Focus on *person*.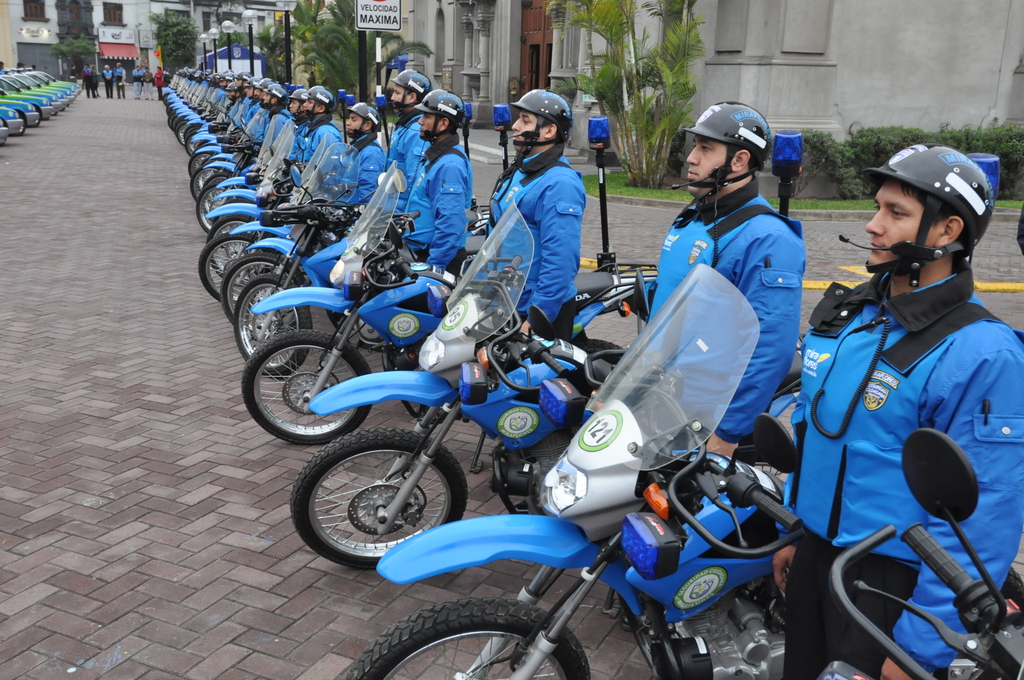
Focused at [x1=797, y1=154, x2=1007, y2=679].
